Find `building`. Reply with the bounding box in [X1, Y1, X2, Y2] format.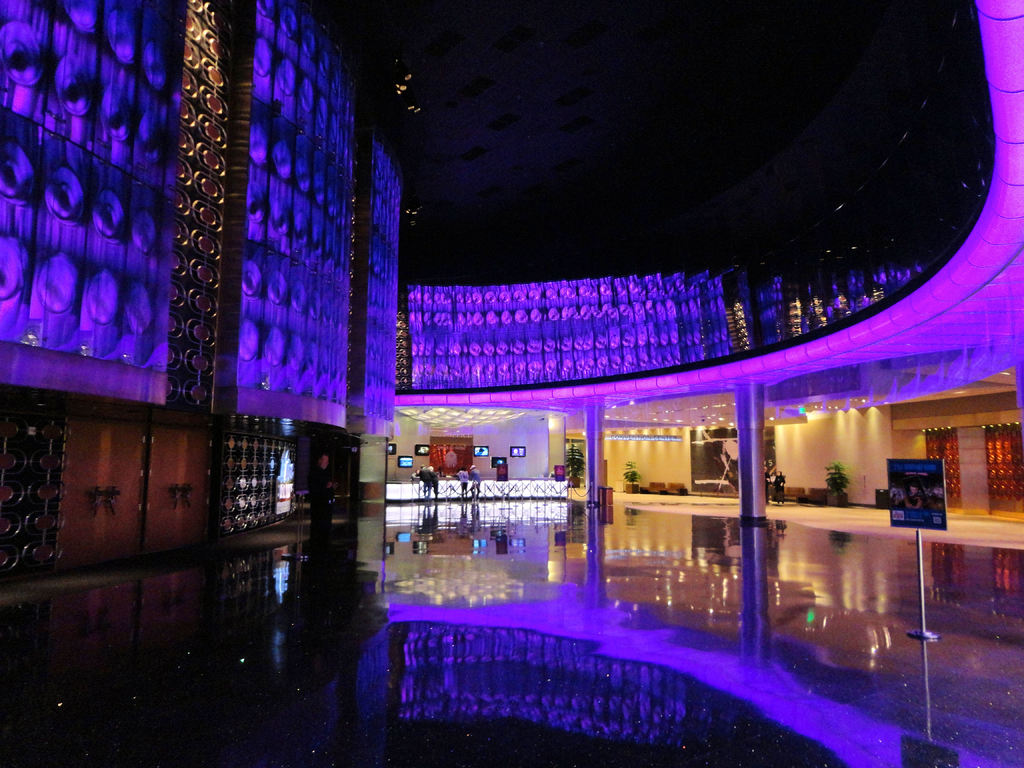
[0, 0, 1023, 604].
